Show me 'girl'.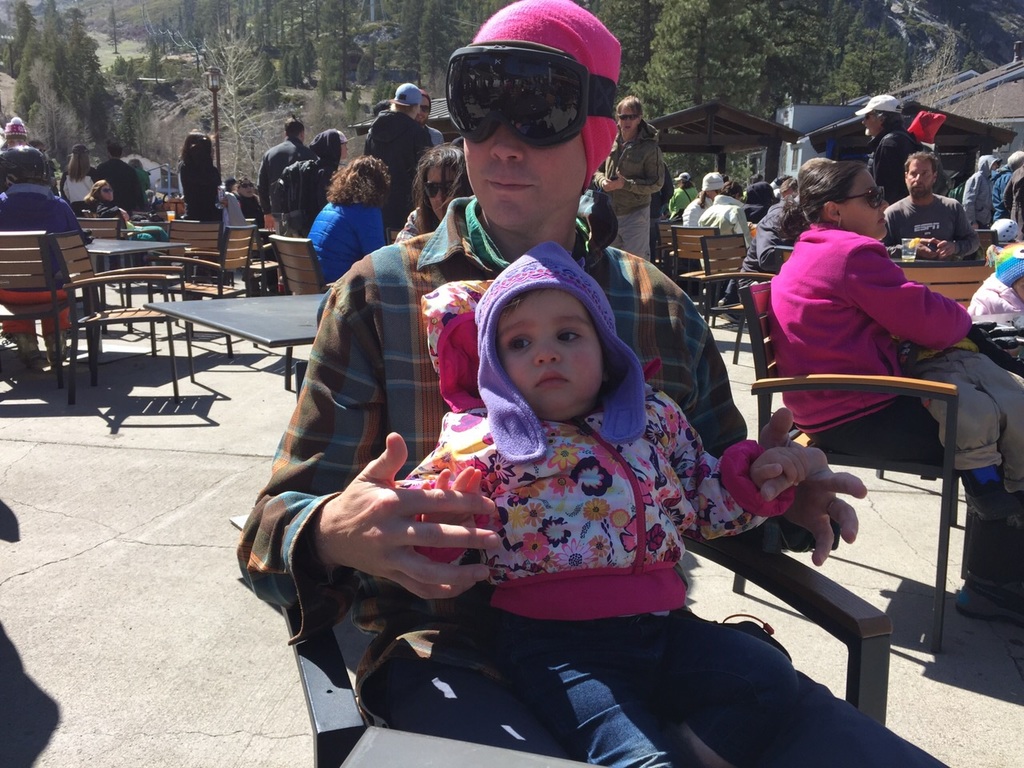
'girl' is here: x1=402, y1=236, x2=811, y2=767.
